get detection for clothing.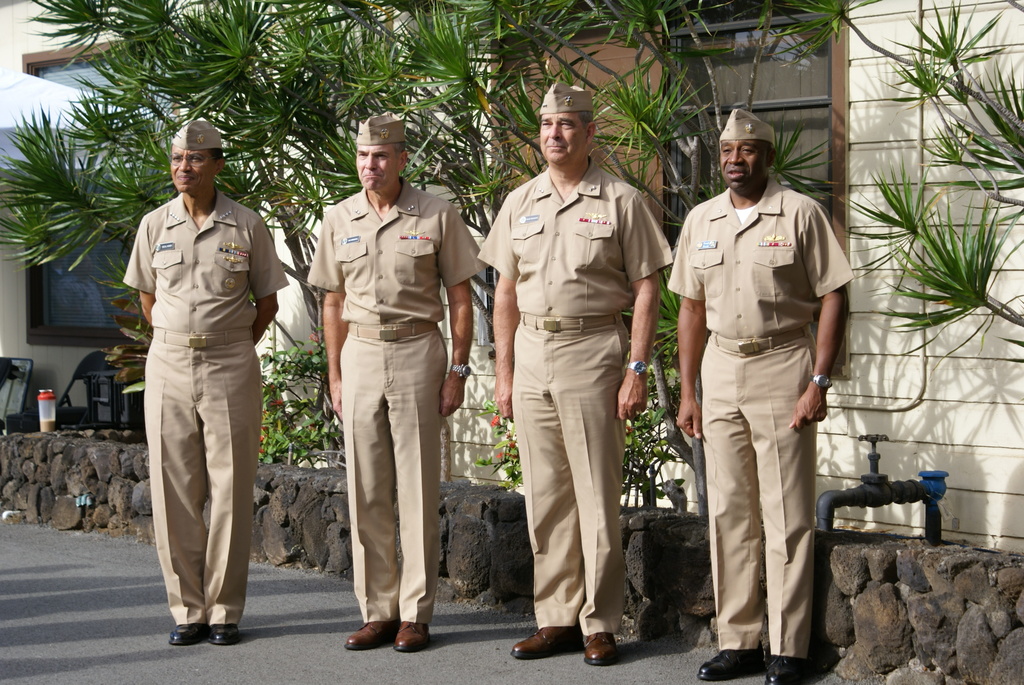
Detection: locate(669, 177, 854, 655).
